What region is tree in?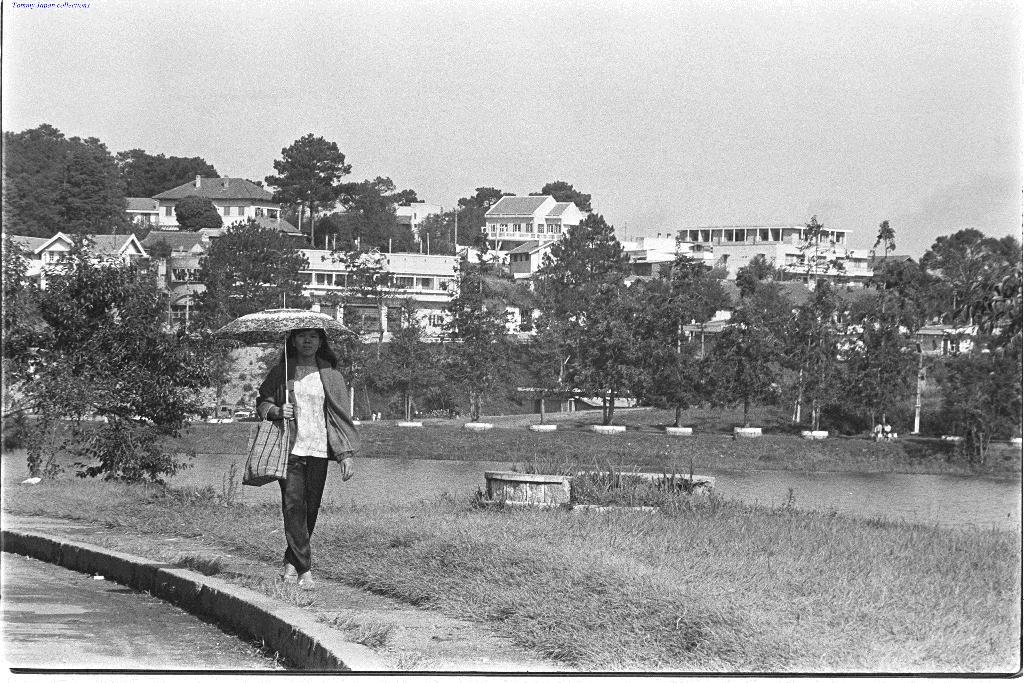
<region>263, 129, 353, 248</region>.
